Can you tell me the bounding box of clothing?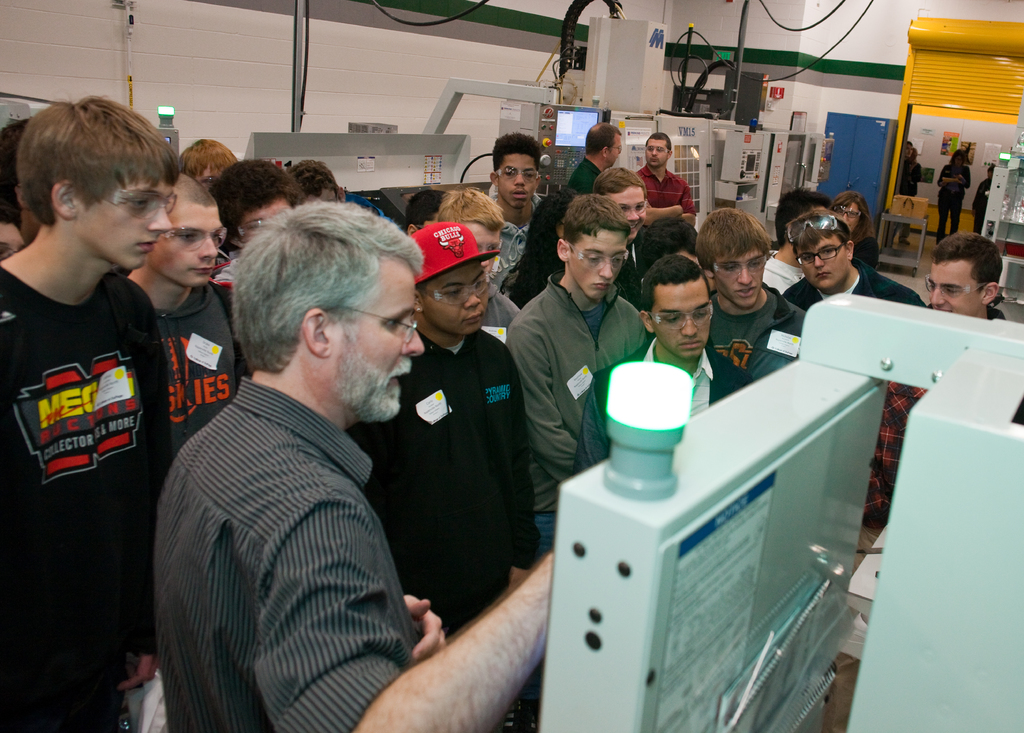
[141,288,442,732].
